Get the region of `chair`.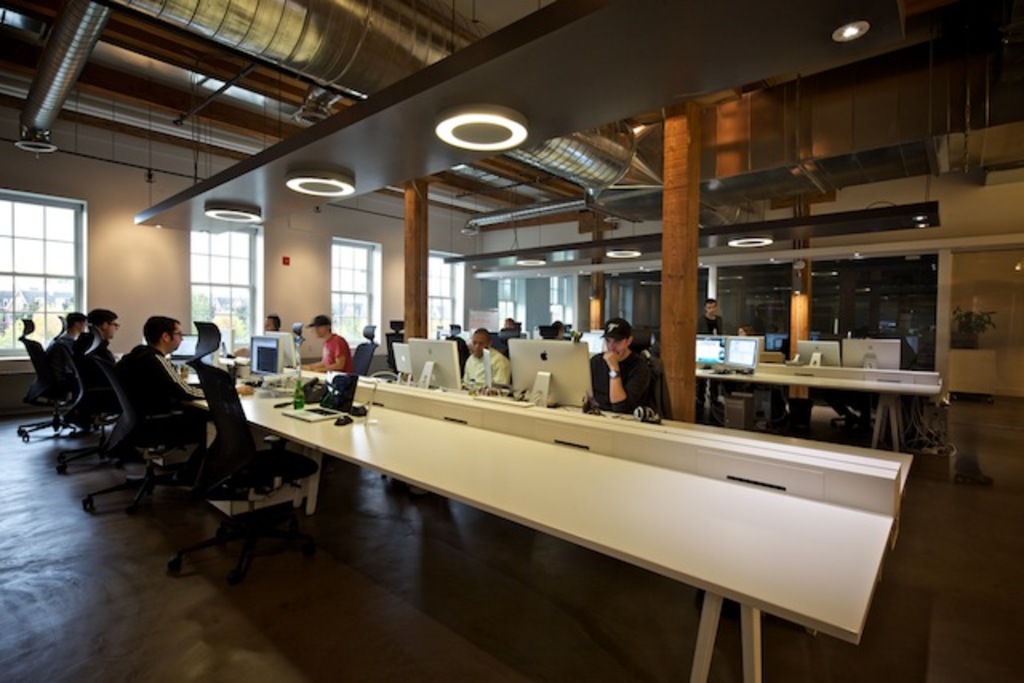
(56,331,120,480).
